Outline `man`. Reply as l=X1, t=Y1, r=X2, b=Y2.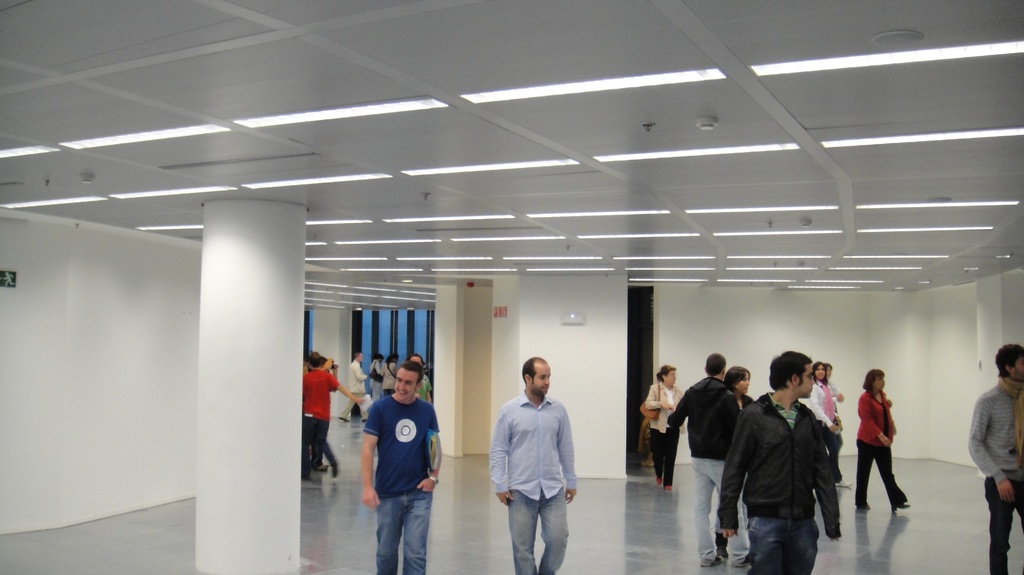
l=300, t=349, r=361, b=483.
